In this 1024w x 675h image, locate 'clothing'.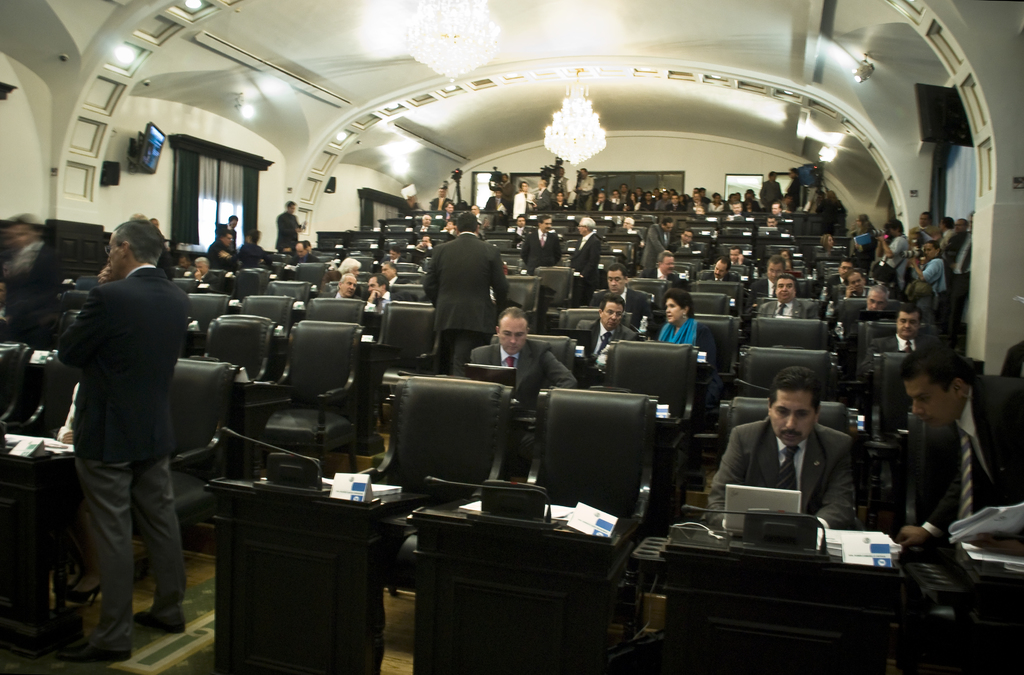
Bounding box: x1=884, y1=235, x2=911, y2=290.
